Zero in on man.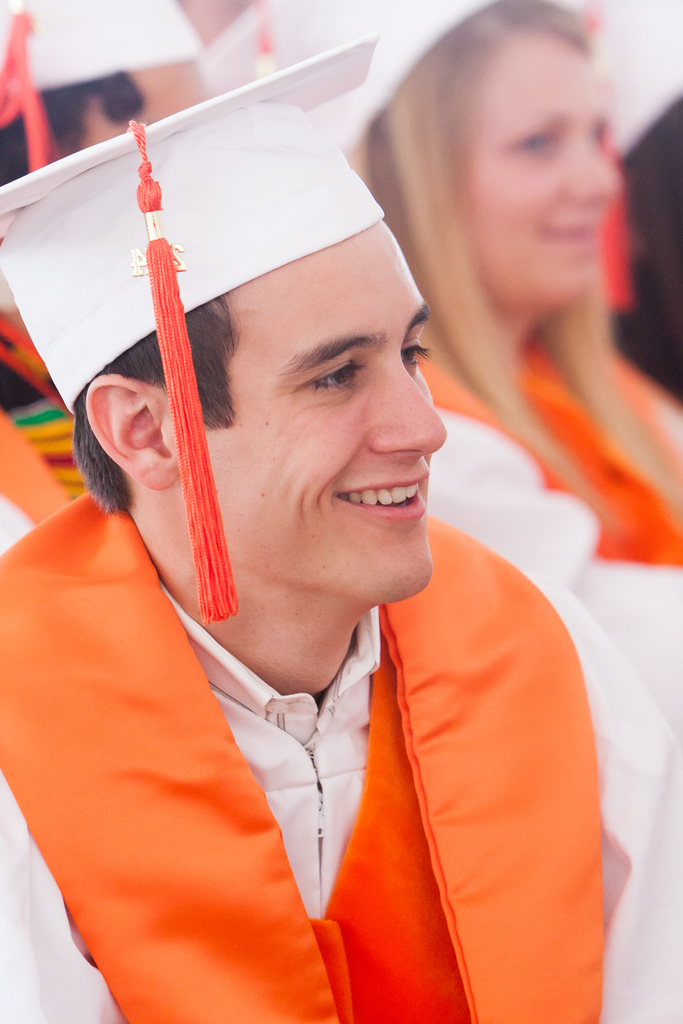
Zeroed in: rect(0, 32, 682, 1023).
